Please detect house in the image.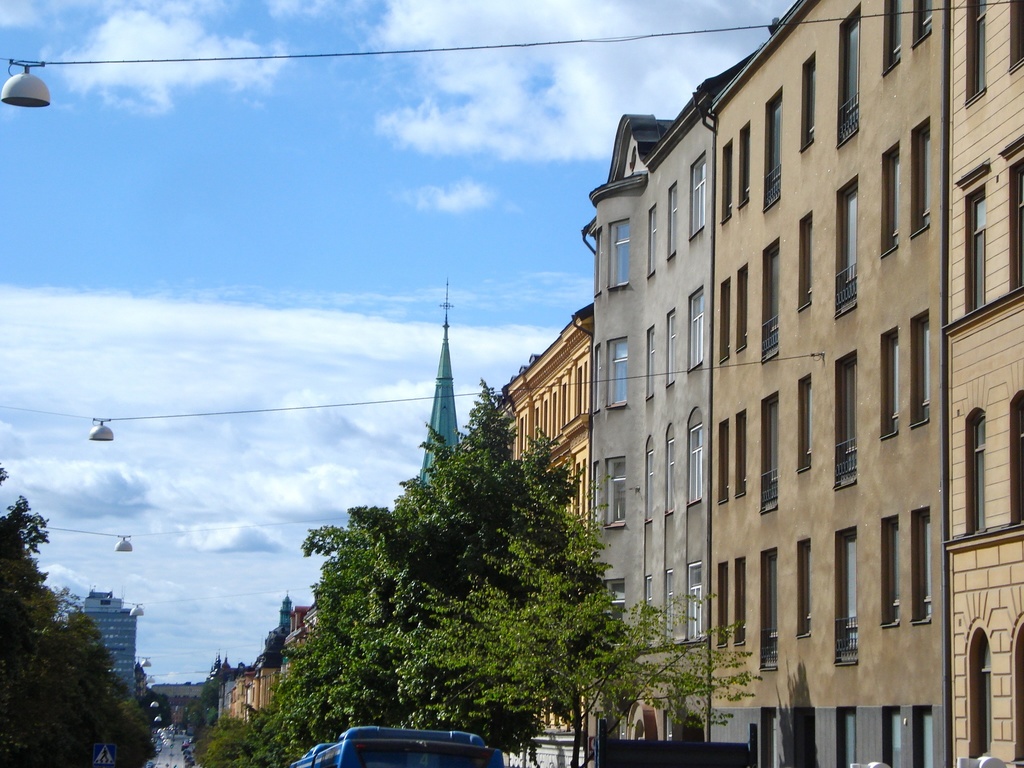
{"x1": 87, "y1": 589, "x2": 133, "y2": 719}.
